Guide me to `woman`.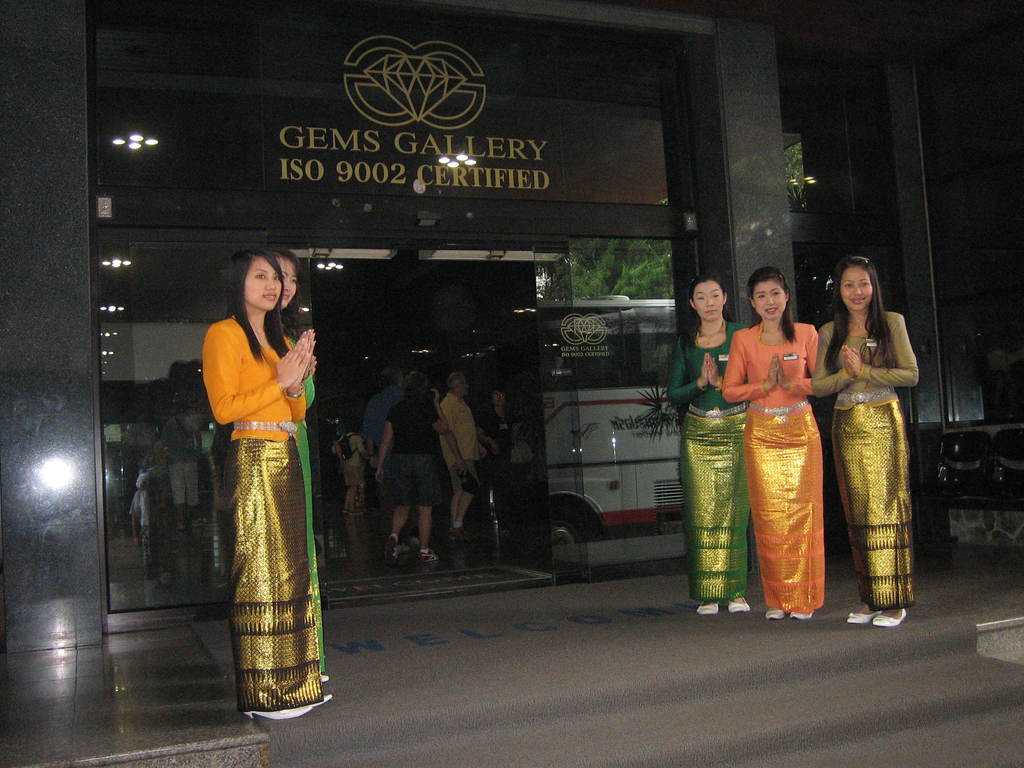
Guidance: 662/275/751/614.
